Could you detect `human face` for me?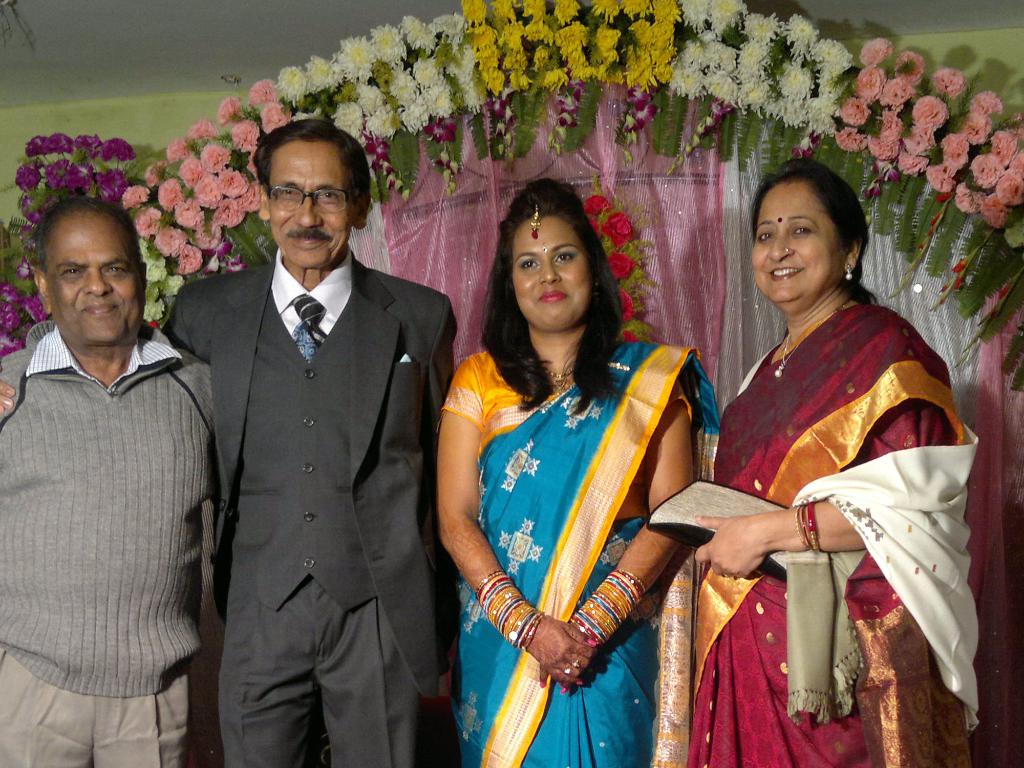
Detection result: {"left": 269, "top": 145, "right": 354, "bottom": 274}.
